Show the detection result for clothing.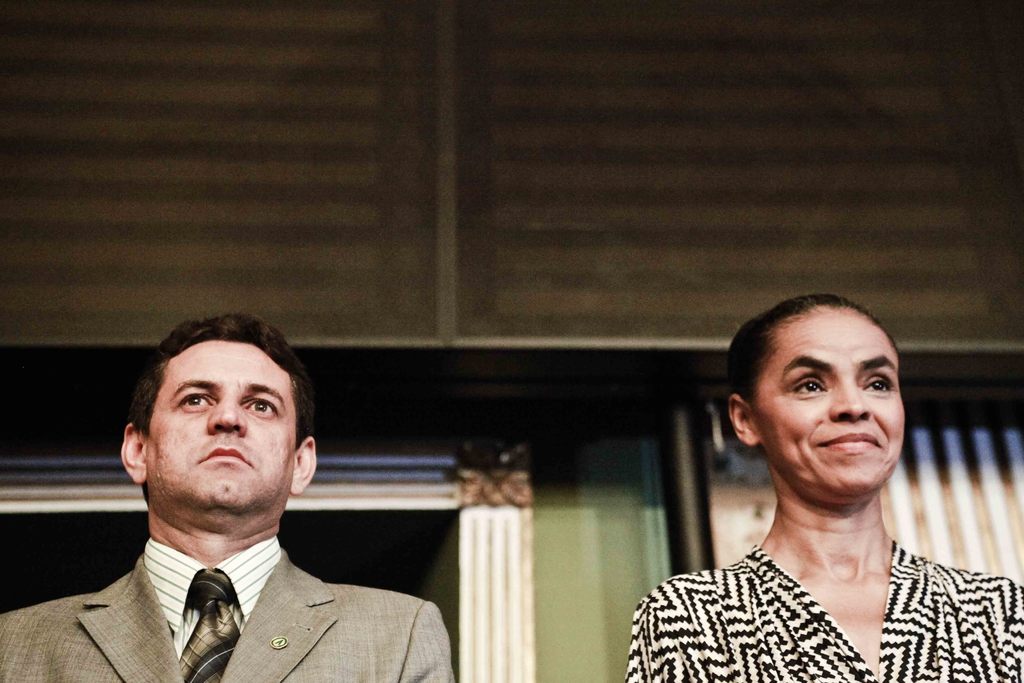
0:539:456:682.
